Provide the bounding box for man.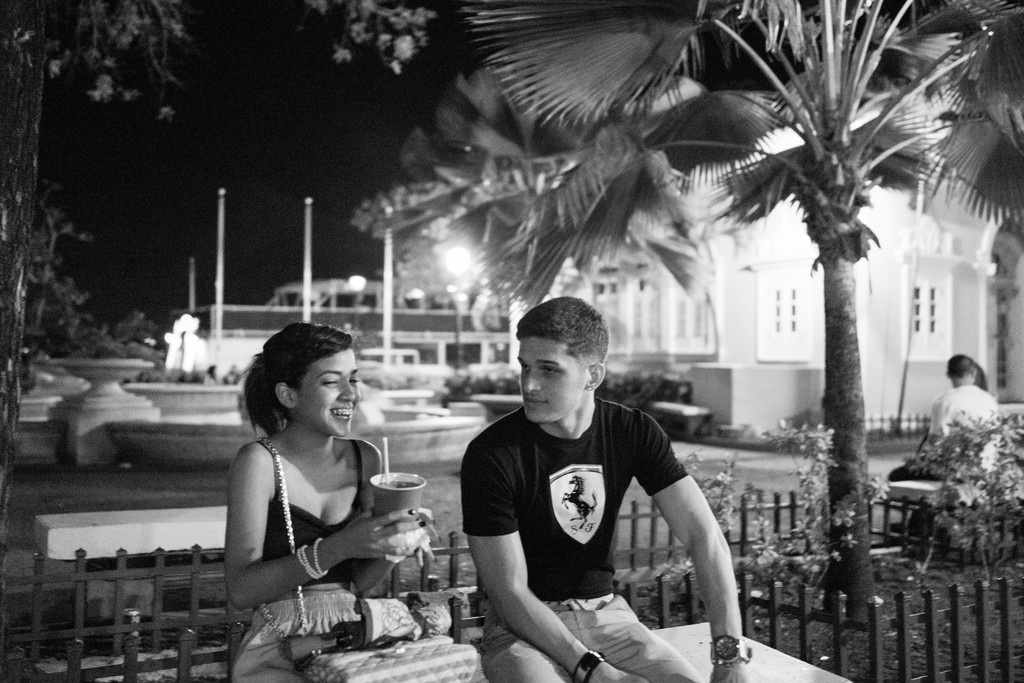
region(437, 308, 755, 679).
